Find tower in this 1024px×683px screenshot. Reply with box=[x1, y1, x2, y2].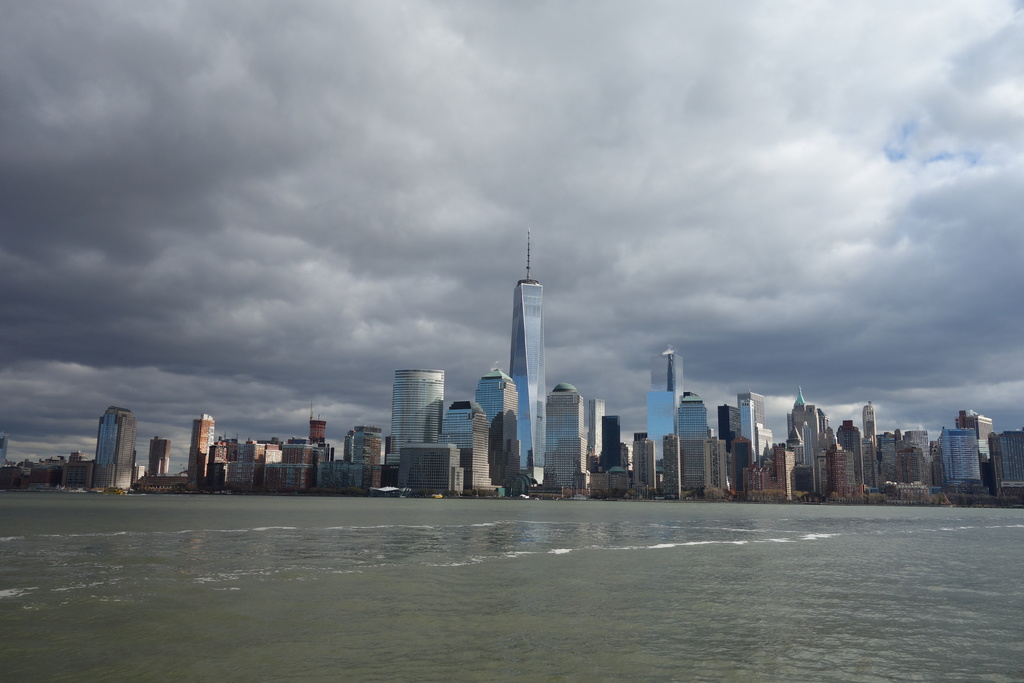
box=[189, 415, 210, 490].
